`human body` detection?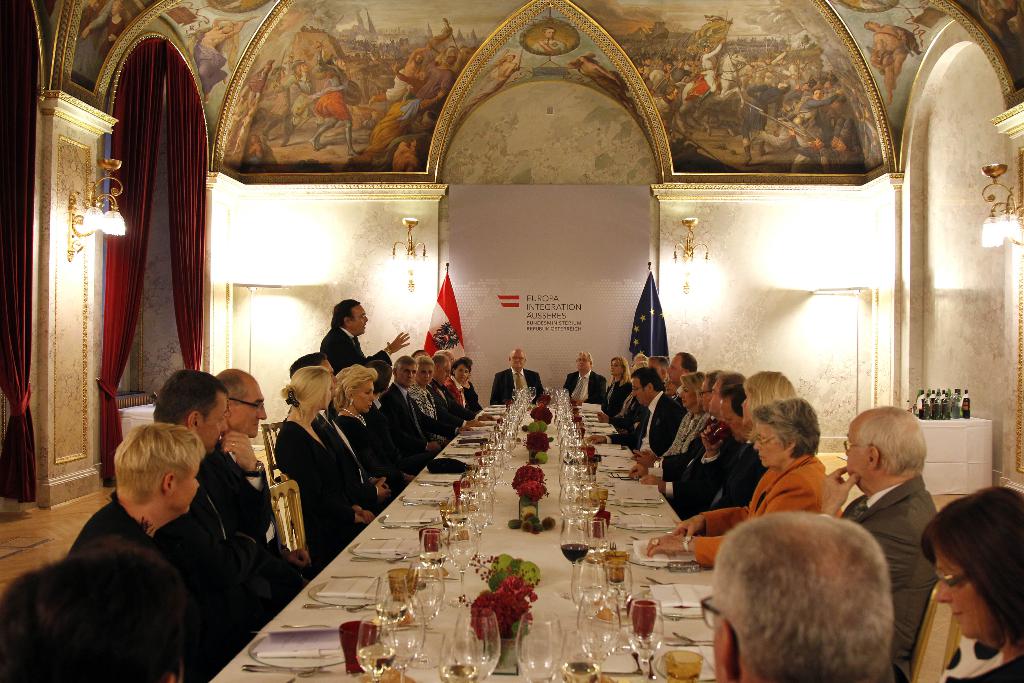
<region>912, 485, 1023, 682</region>
